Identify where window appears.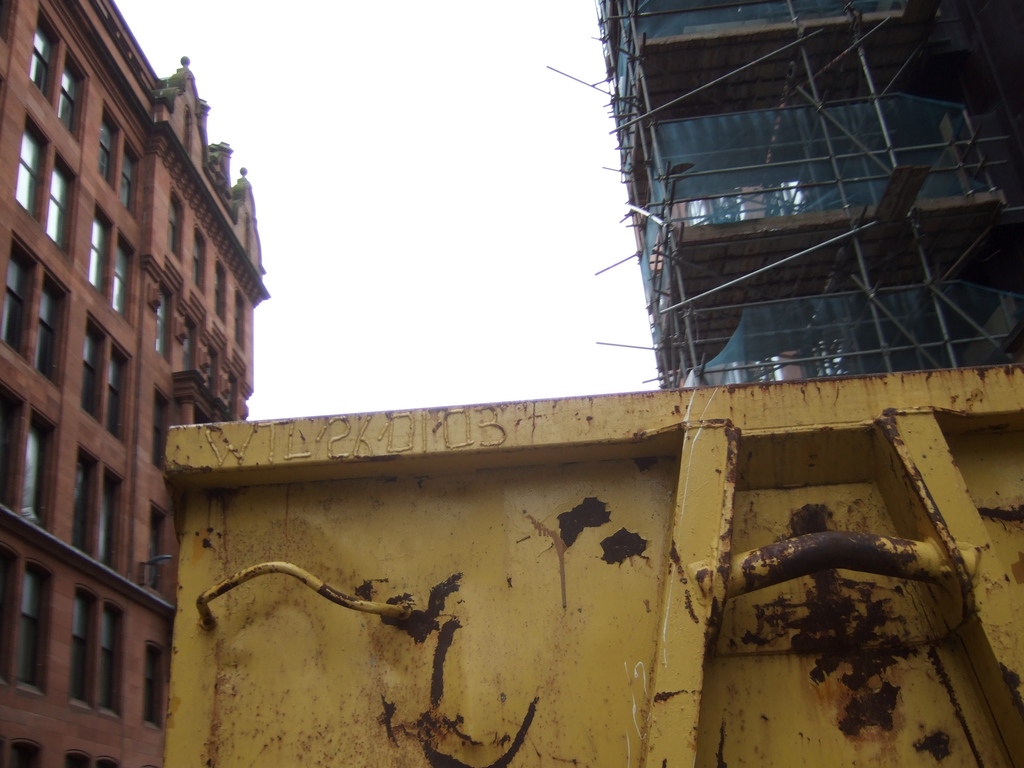
Appears at 3/253/28/352.
